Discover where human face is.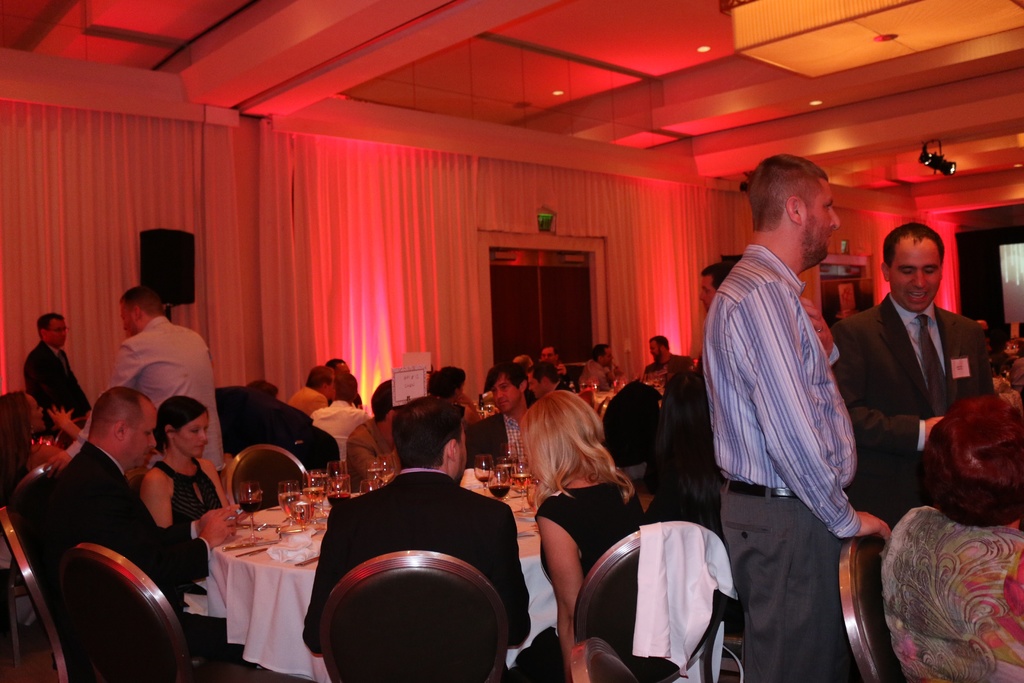
Discovered at region(132, 408, 157, 470).
